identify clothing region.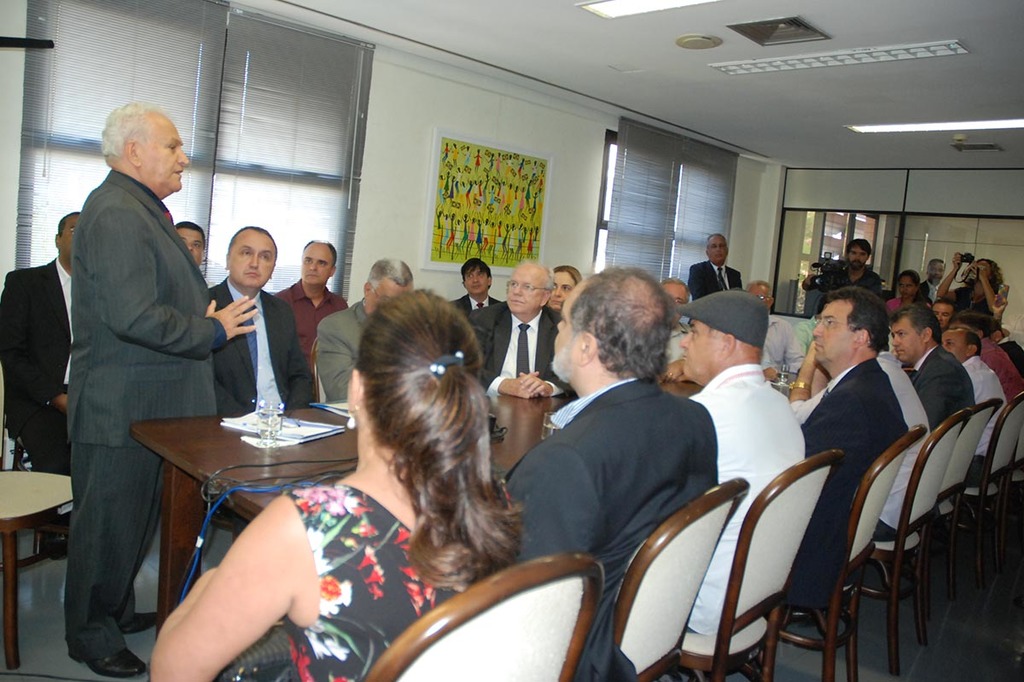
Region: rect(0, 254, 77, 475).
